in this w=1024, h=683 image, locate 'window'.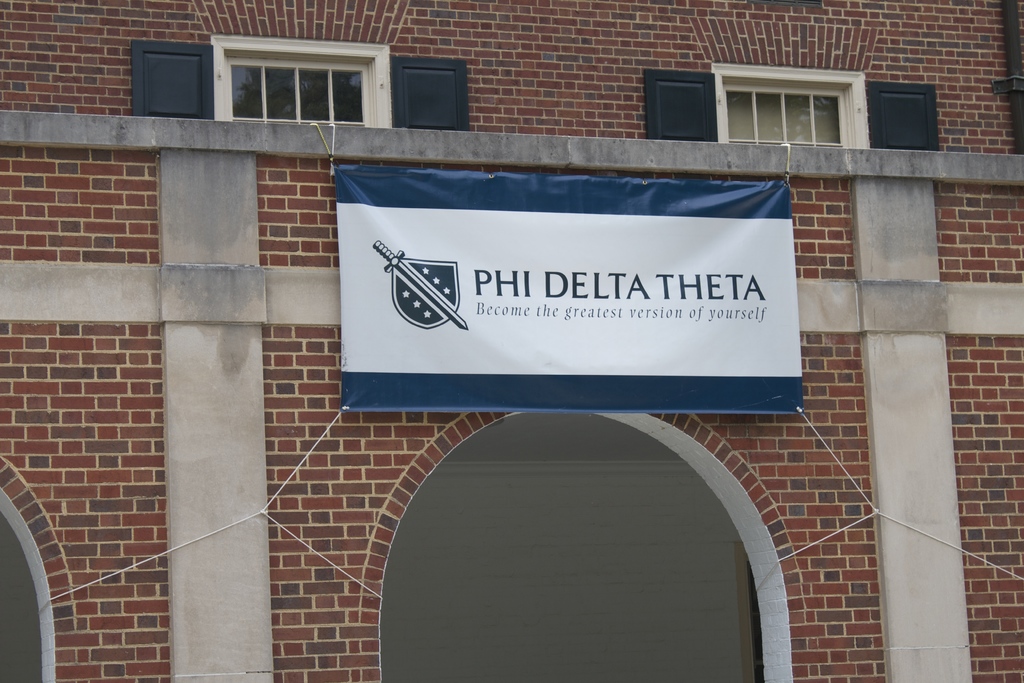
Bounding box: box=[709, 62, 876, 154].
